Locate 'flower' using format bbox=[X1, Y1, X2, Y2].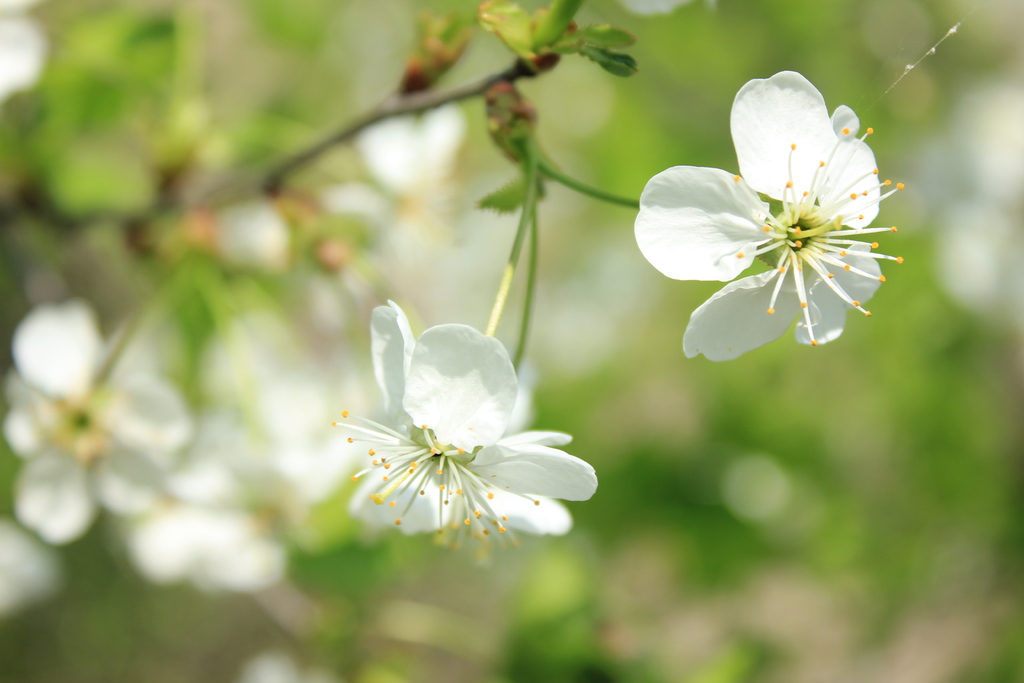
bbox=[109, 483, 276, 599].
